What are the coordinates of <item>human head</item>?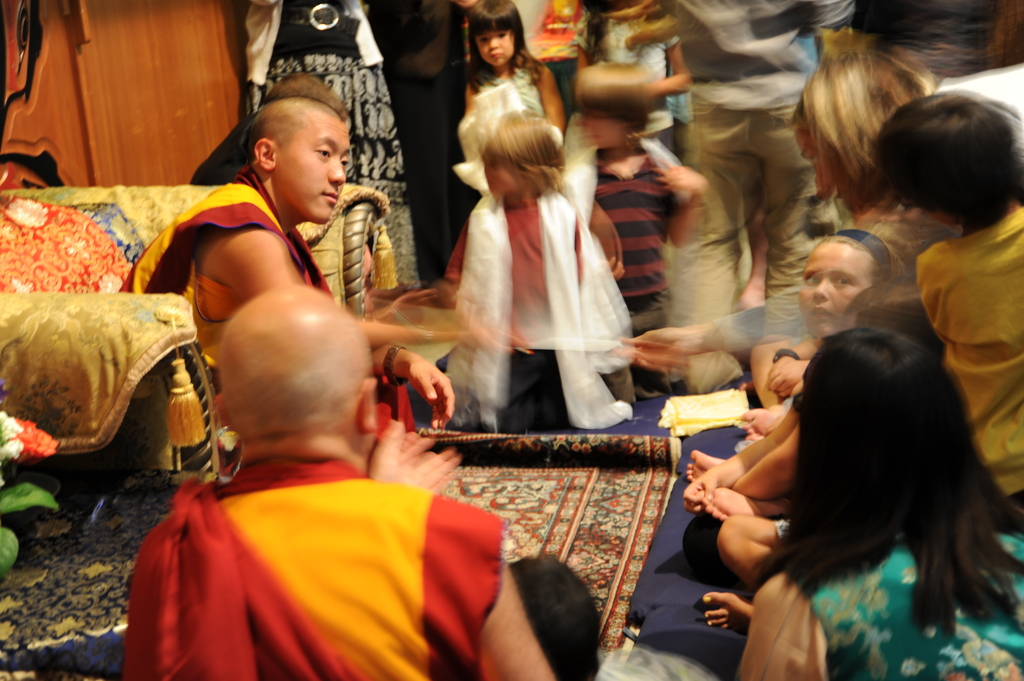
[803, 330, 972, 499].
